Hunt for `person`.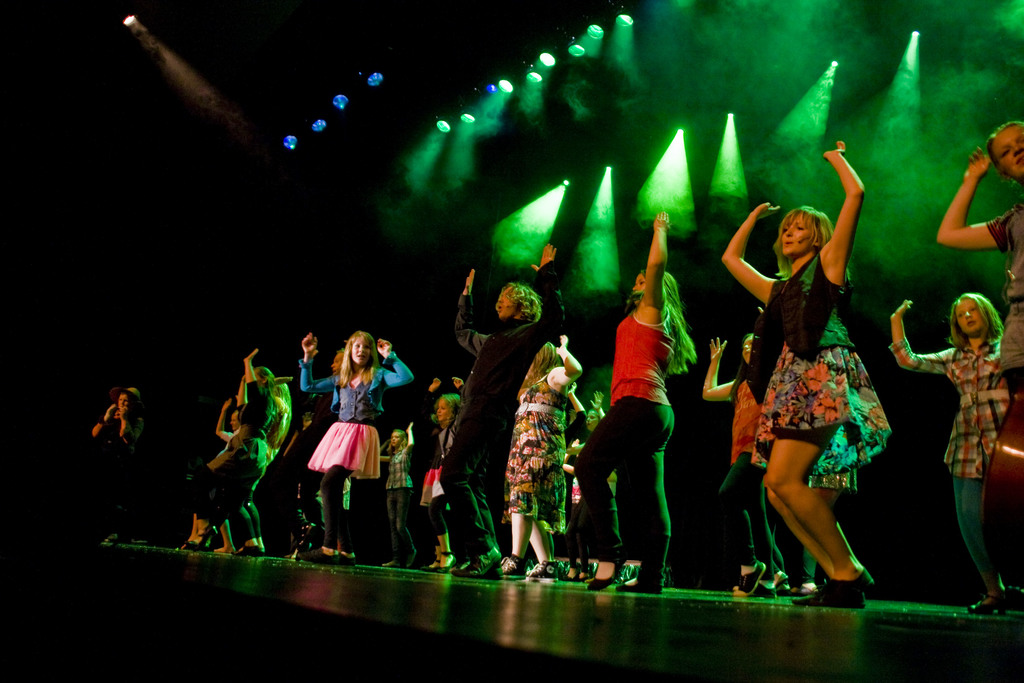
Hunted down at left=443, top=242, right=559, bottom=582.
